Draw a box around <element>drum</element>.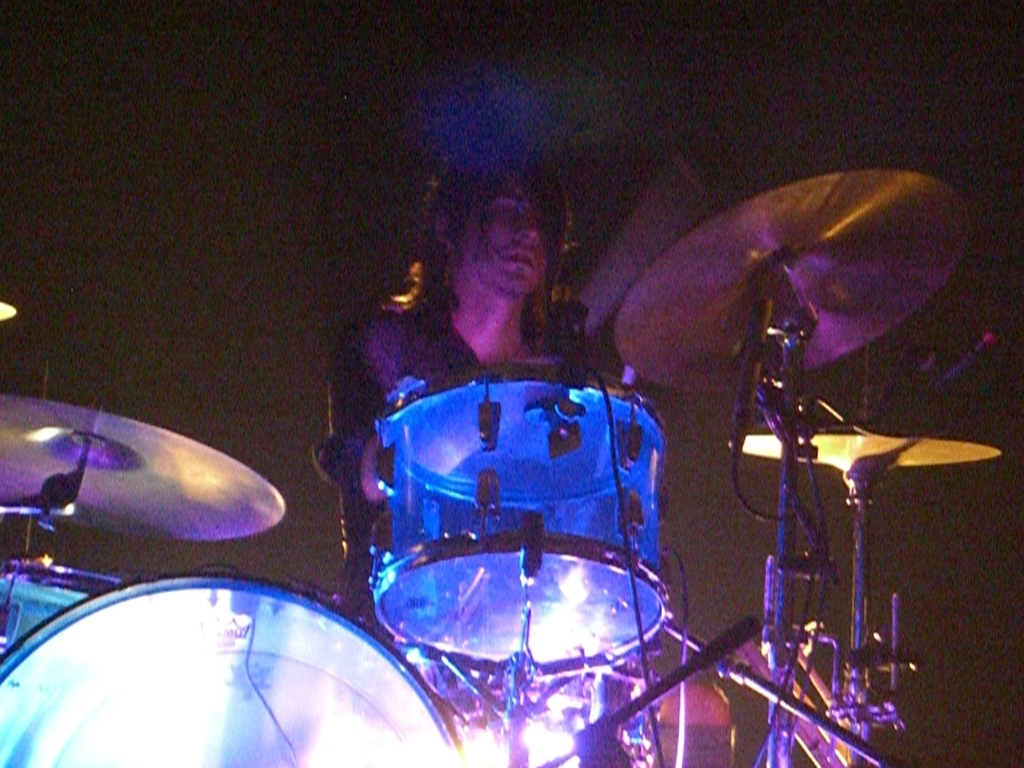
0,574,469,767.
